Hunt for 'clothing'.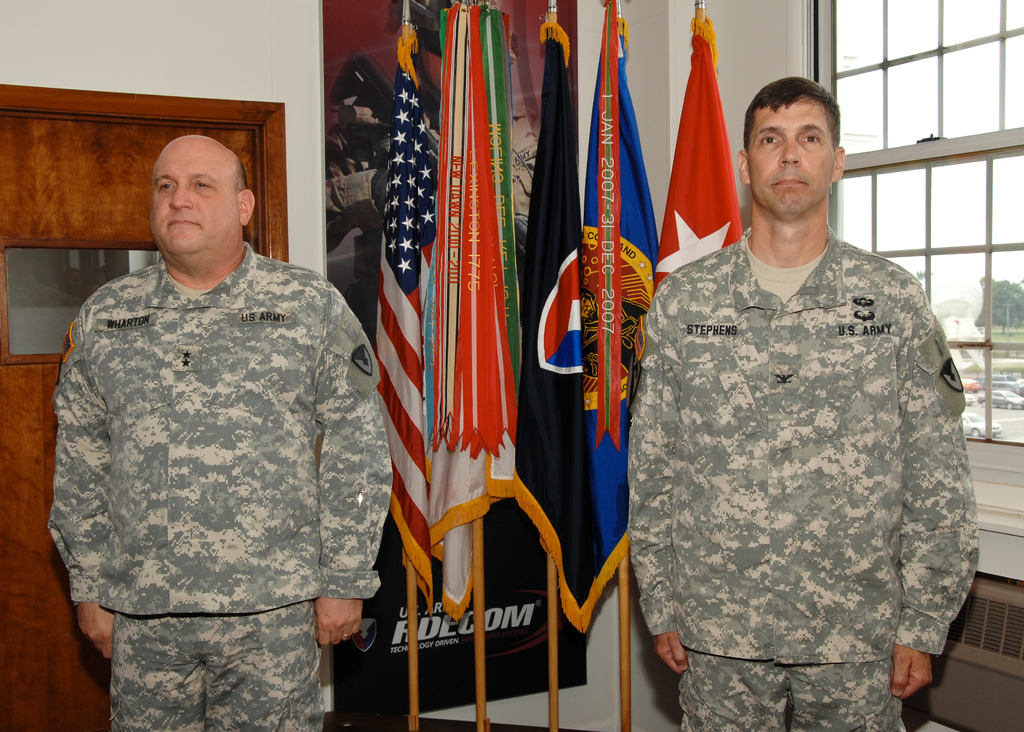
Hunted down at (x1=36, y1=197, x2=395, y2=708).
